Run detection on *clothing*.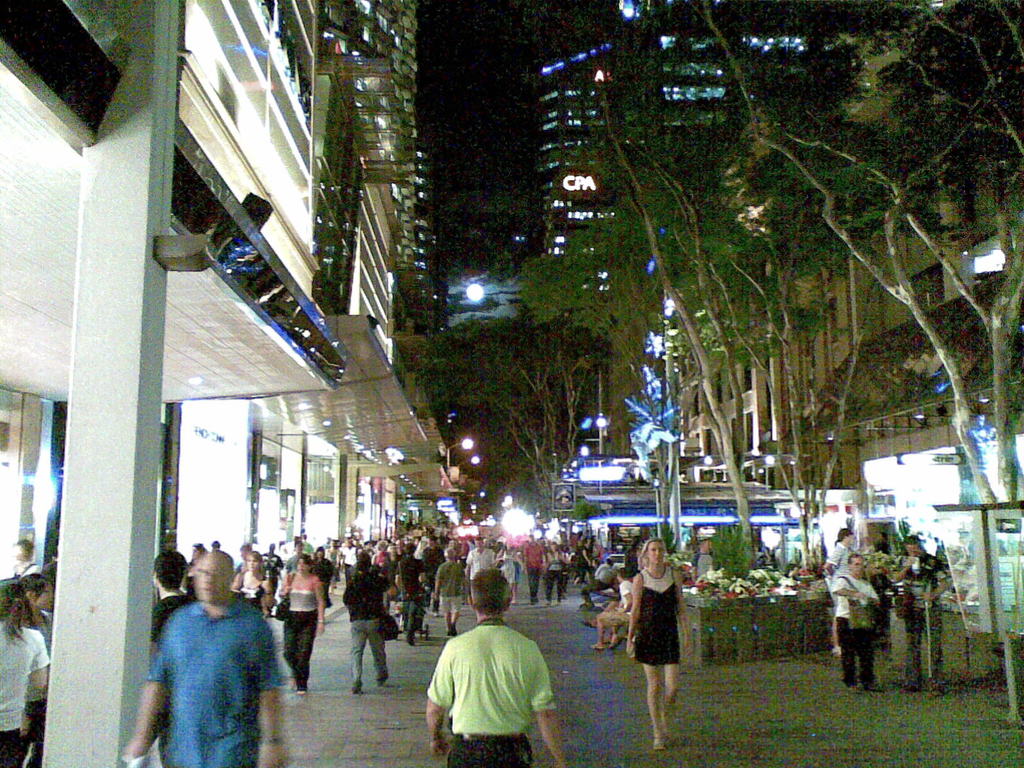
Result: Rect(900, 557, 947, 684).
